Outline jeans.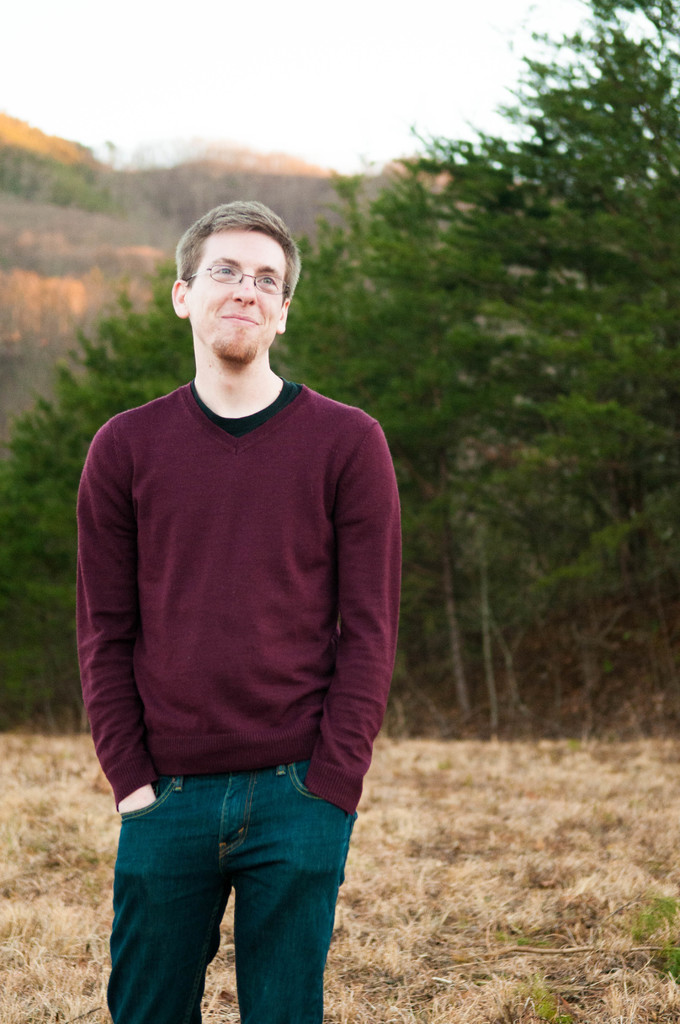
Outline: select_region(92, 803, 359, 1023).
